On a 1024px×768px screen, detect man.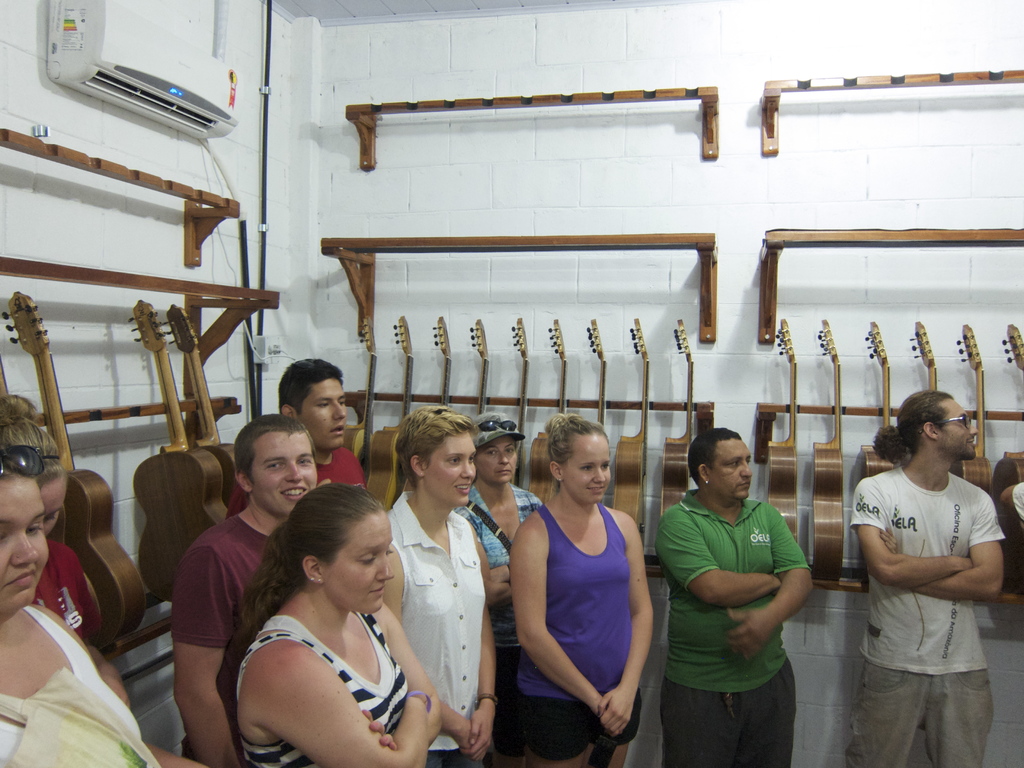
170,413,316,767.
